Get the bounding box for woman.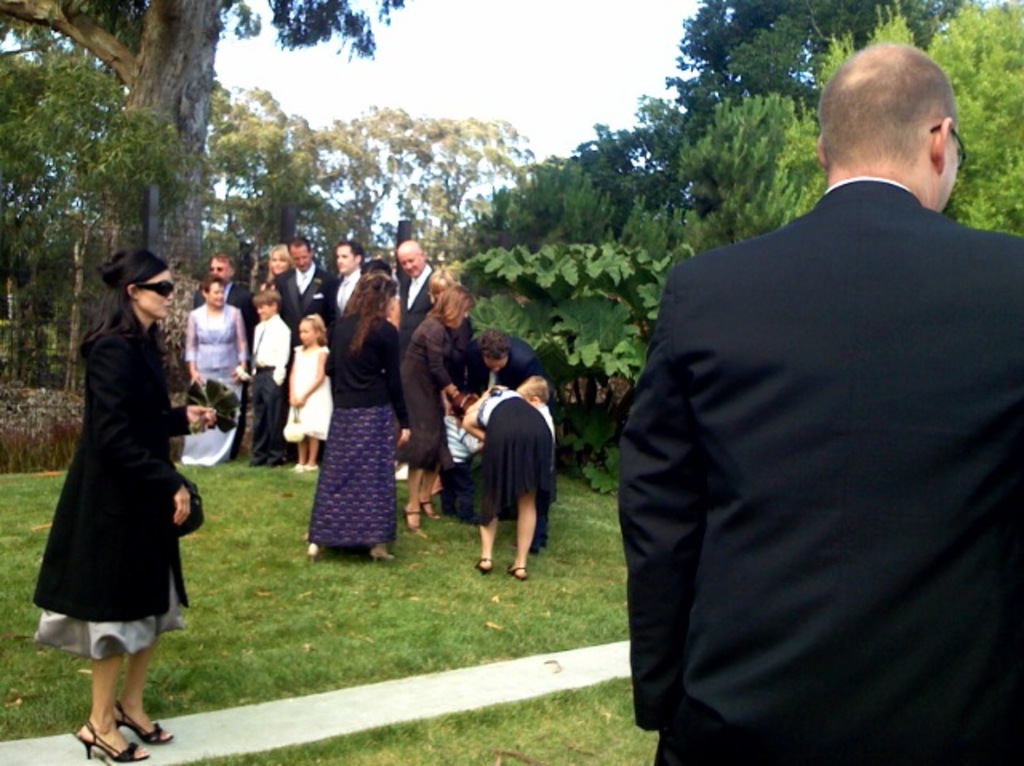
x1=458 y1=385 x2=552 y2=580.
